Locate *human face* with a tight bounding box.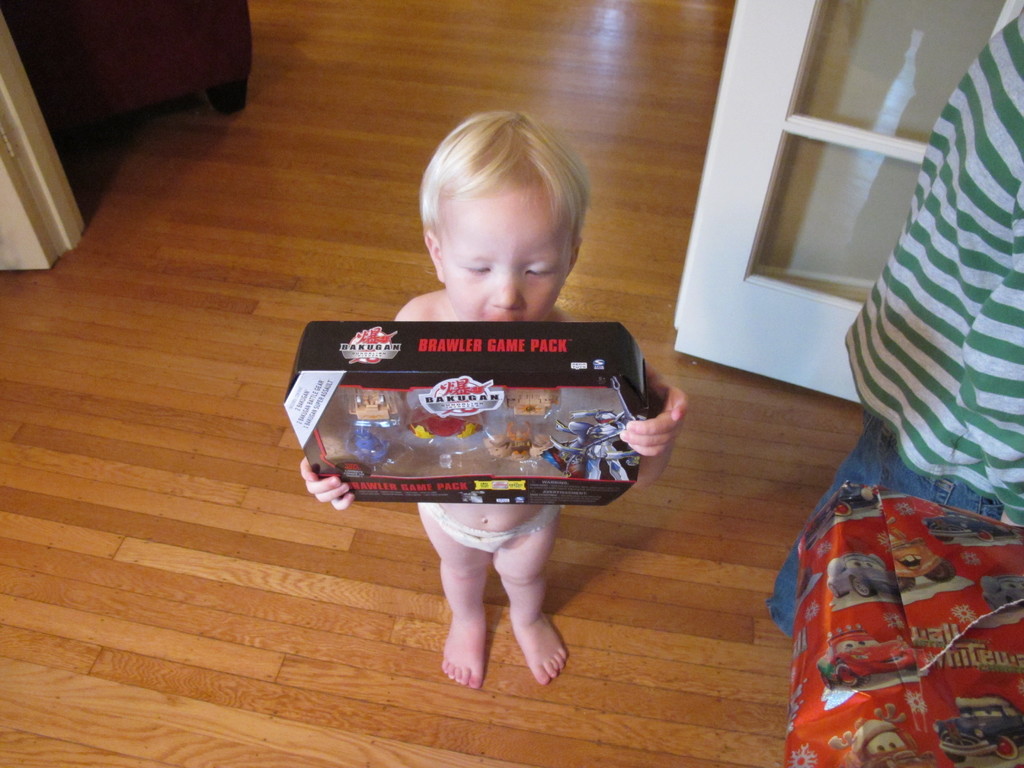
box(444, 185, 570, 319).
